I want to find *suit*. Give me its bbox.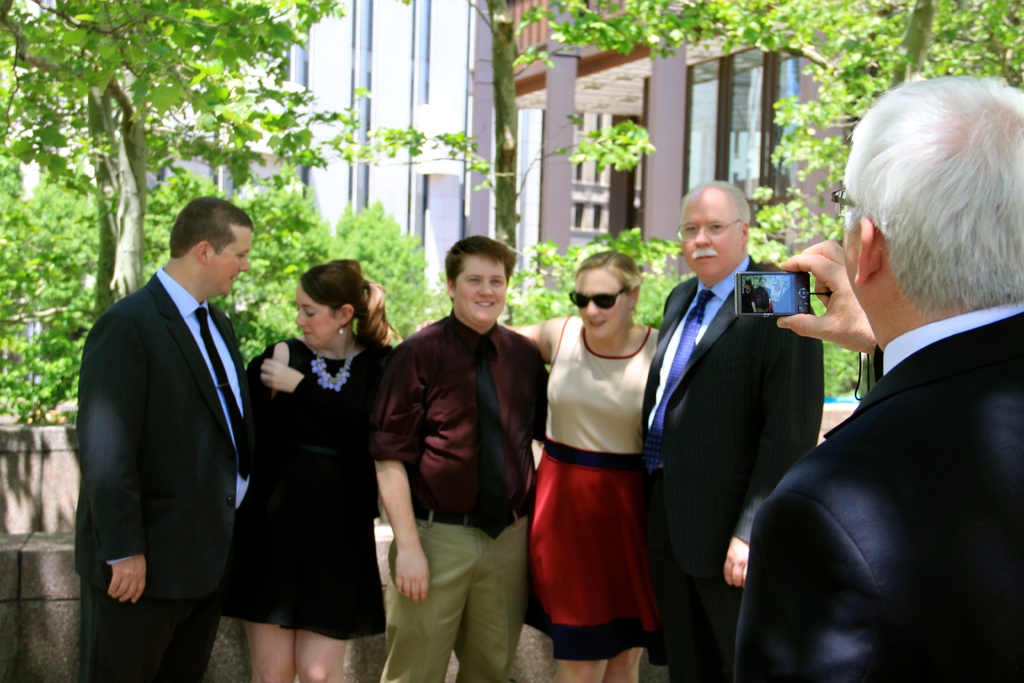
box(739, 306, 1023, 682).
